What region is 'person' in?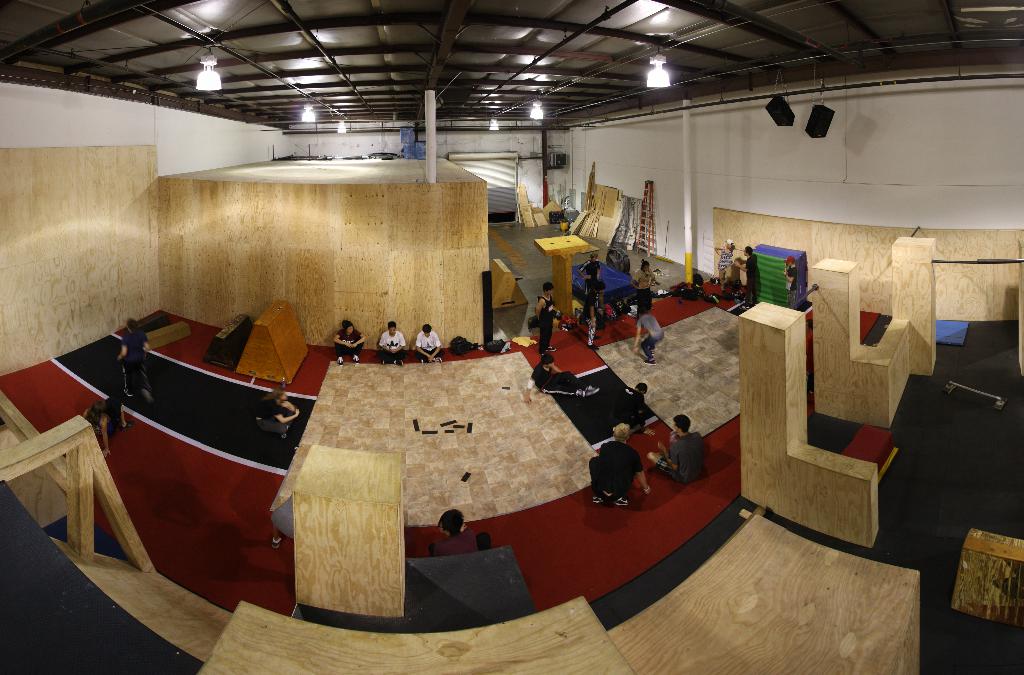
429:502:477:555.
